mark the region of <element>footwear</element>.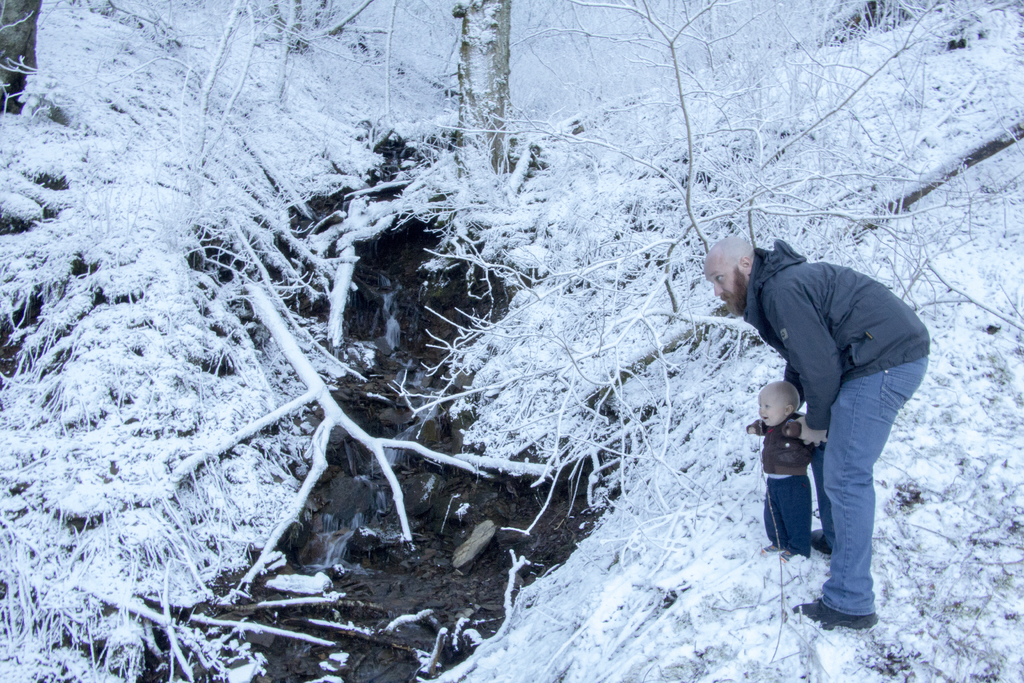
Region: bbox=(821, 563, 891, 635).
